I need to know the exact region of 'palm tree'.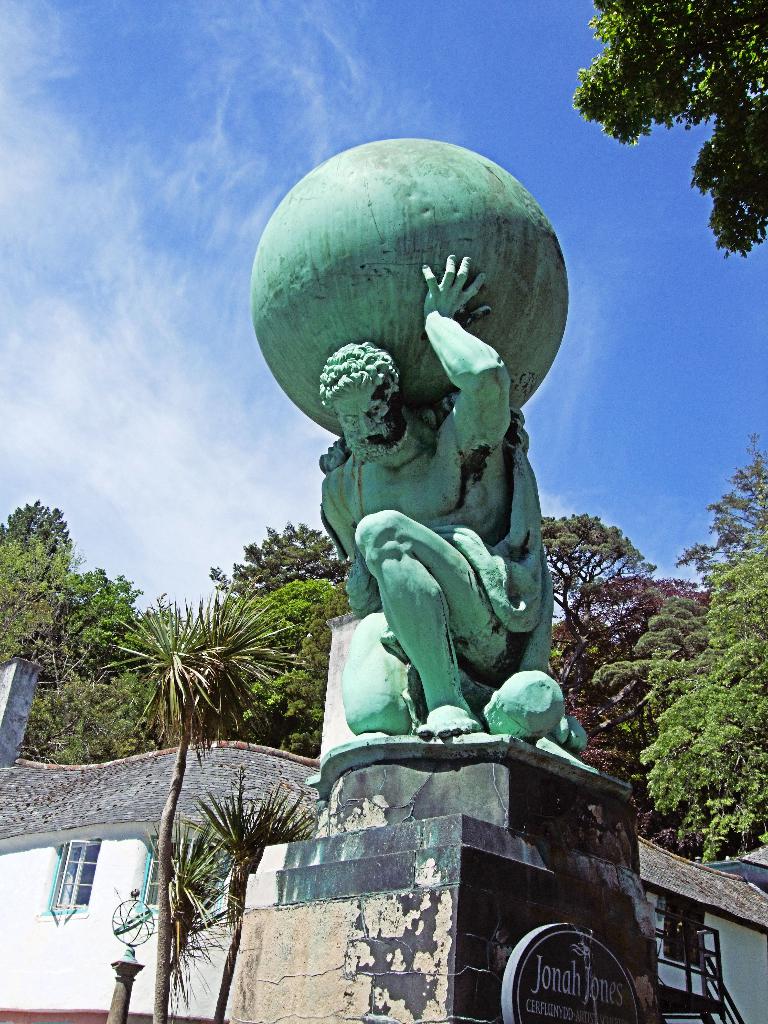
Region: 148,787,288,1014.
